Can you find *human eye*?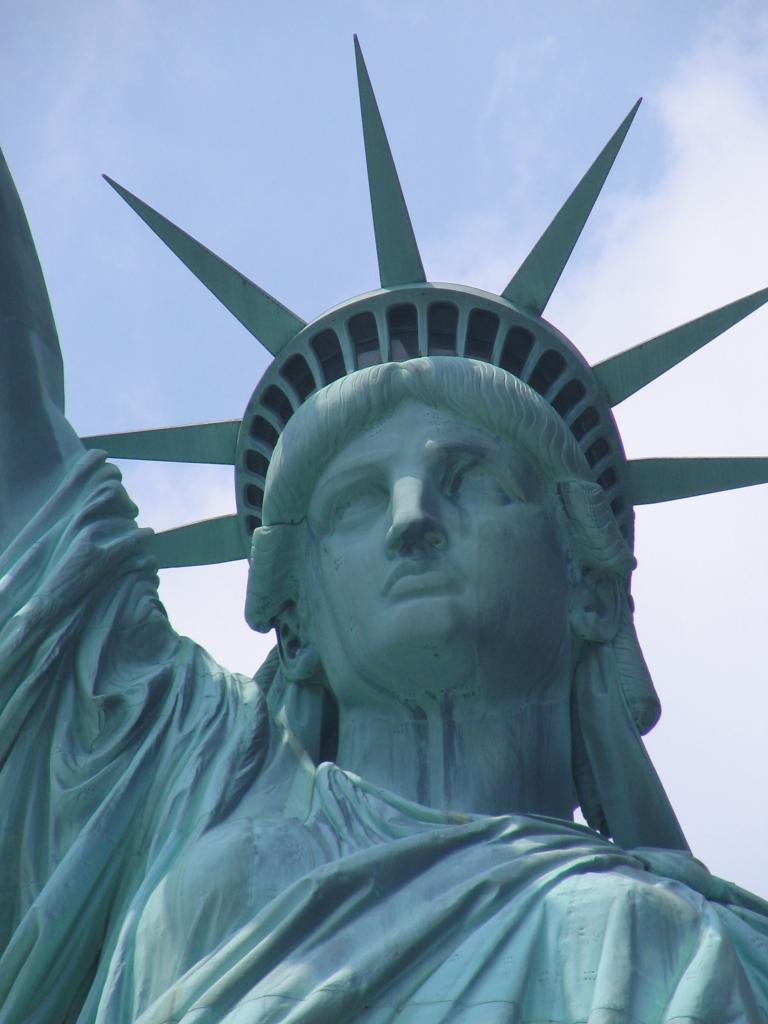
Yes, bounding box: l=317, t=490, r=387, b=531.
